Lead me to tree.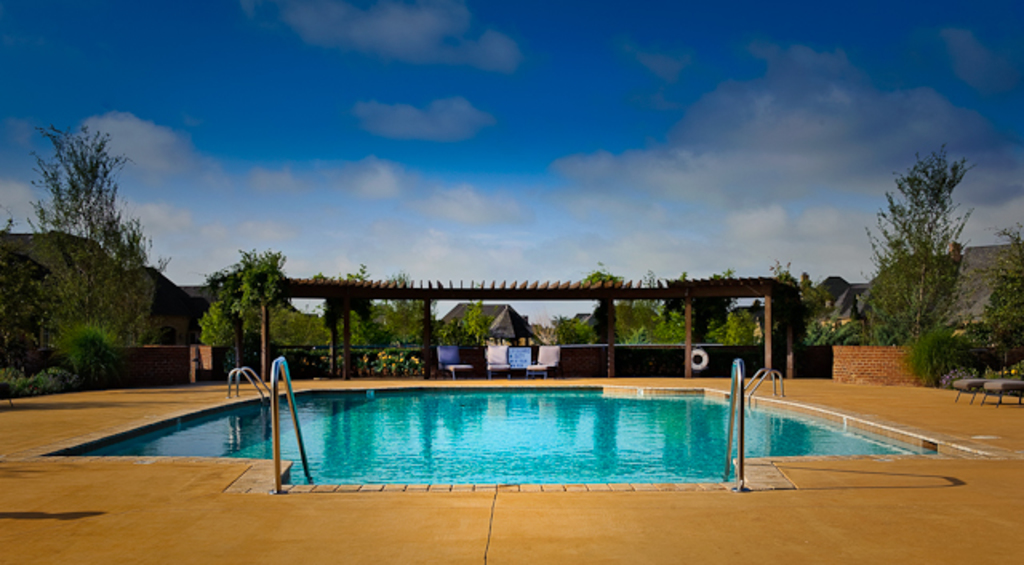
Lead to left=805, top=272, right=874, bottom=363.
